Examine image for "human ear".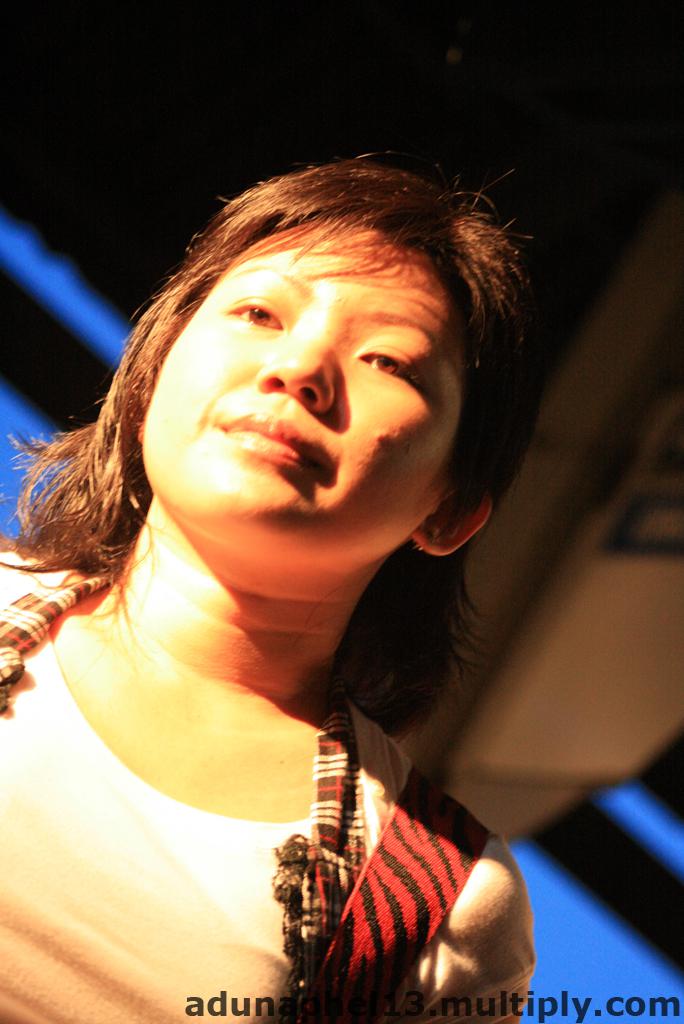
Examination result: crop(419, 504, 489, 554).
